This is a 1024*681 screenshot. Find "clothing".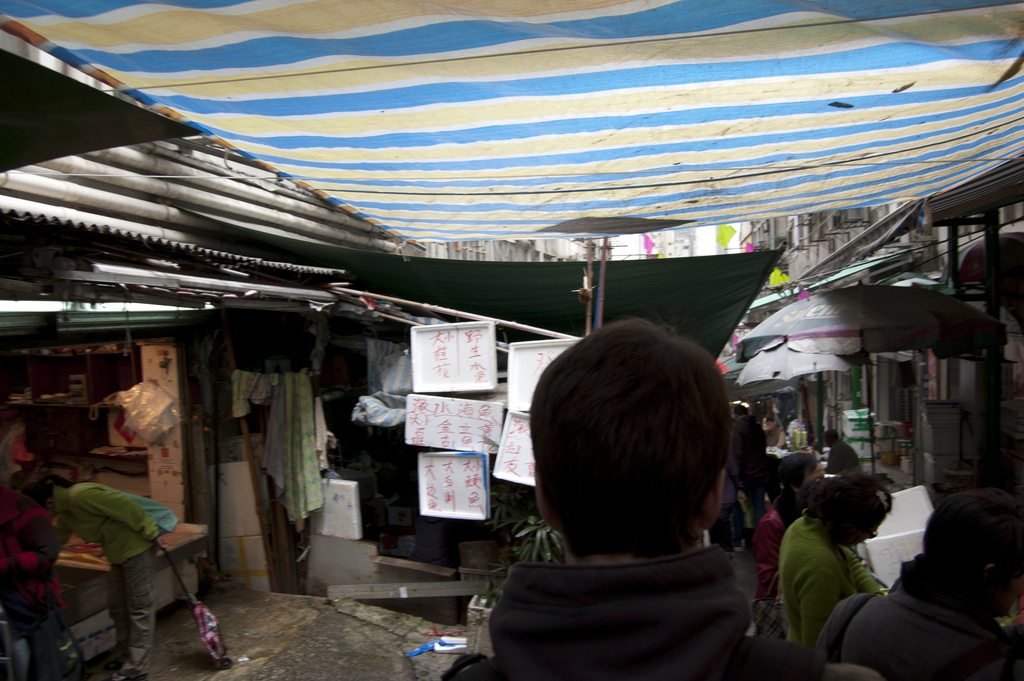
Bounding box: BBox(51, 484, 170, 661).
